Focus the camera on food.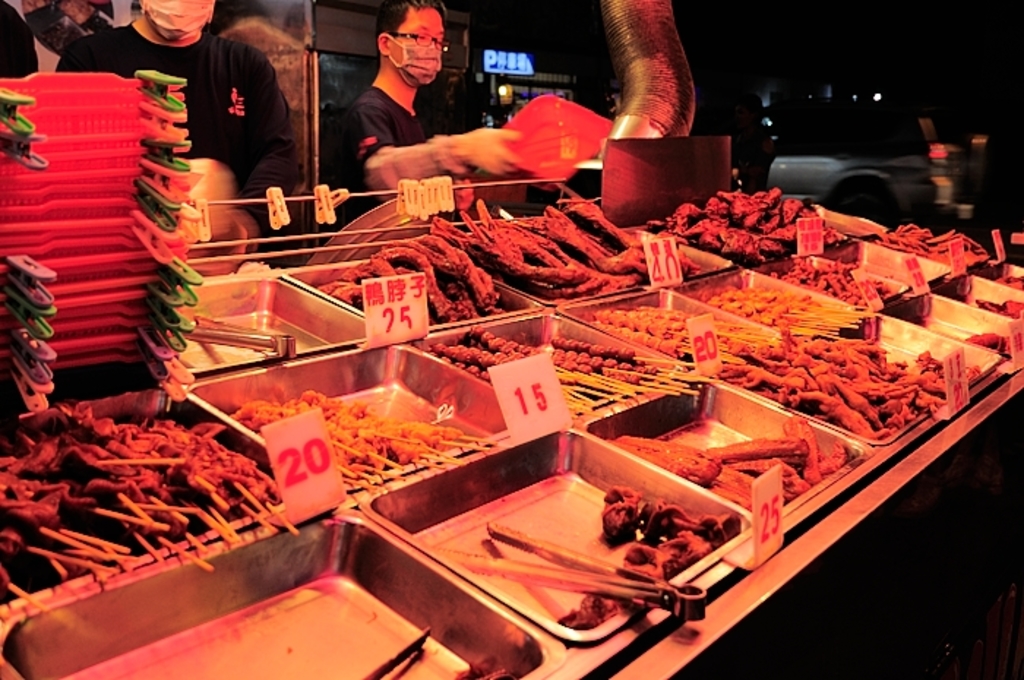
Focus region: [756,253,898,313].
